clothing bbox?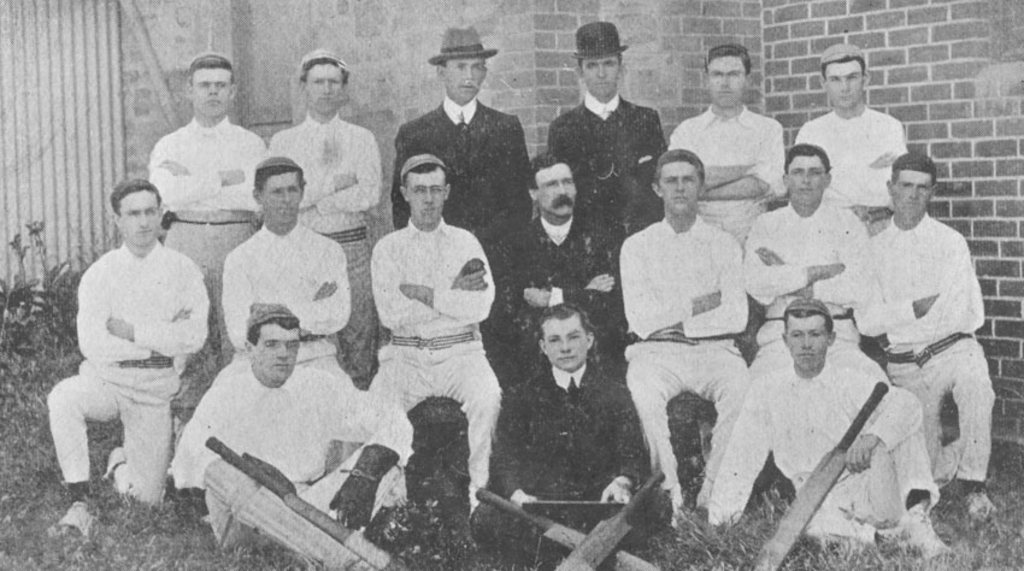
x1=146, y1=113, x2=266, y2=369
